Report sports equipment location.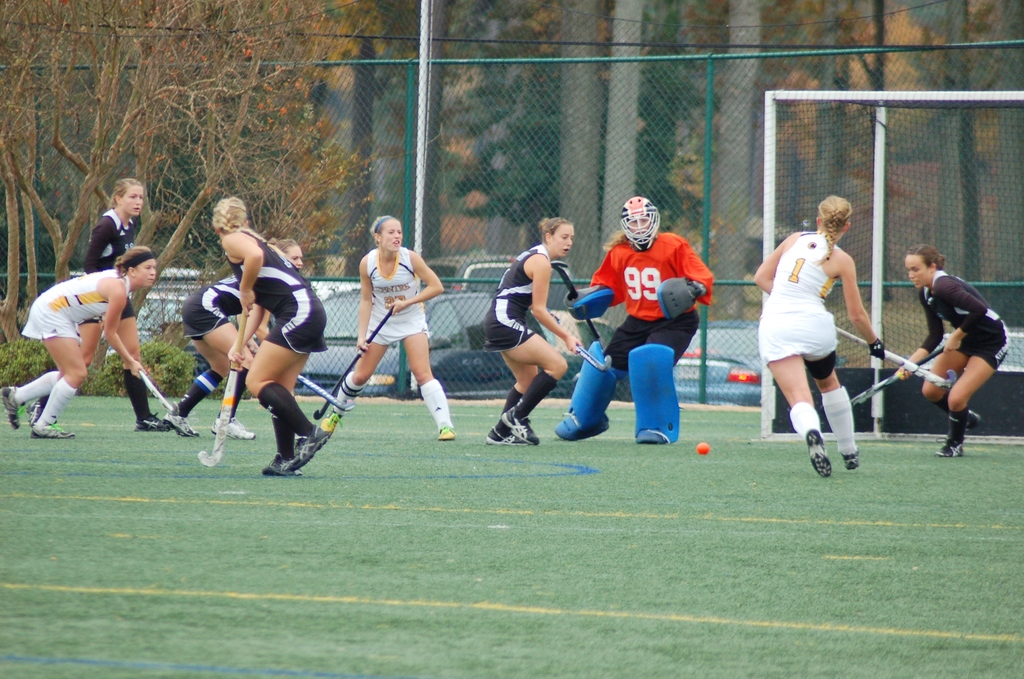
Report: [left=312, top=308, right=391, bottom=421].
